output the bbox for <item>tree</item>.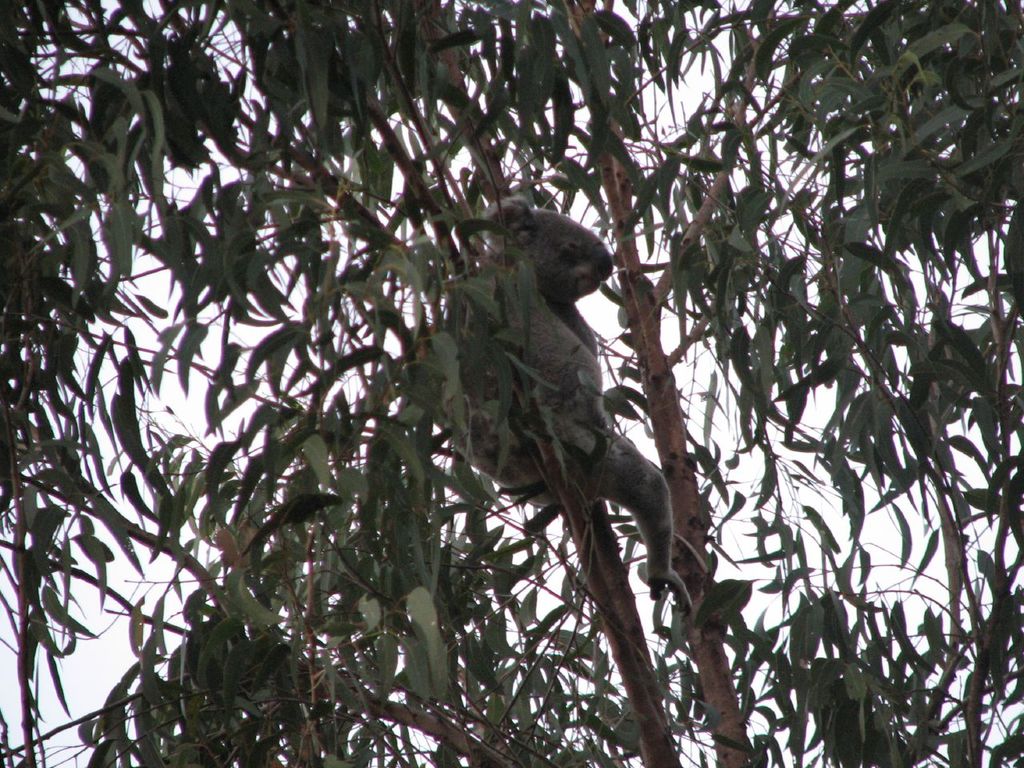
<region>0, 6, 958, 767</region>.
